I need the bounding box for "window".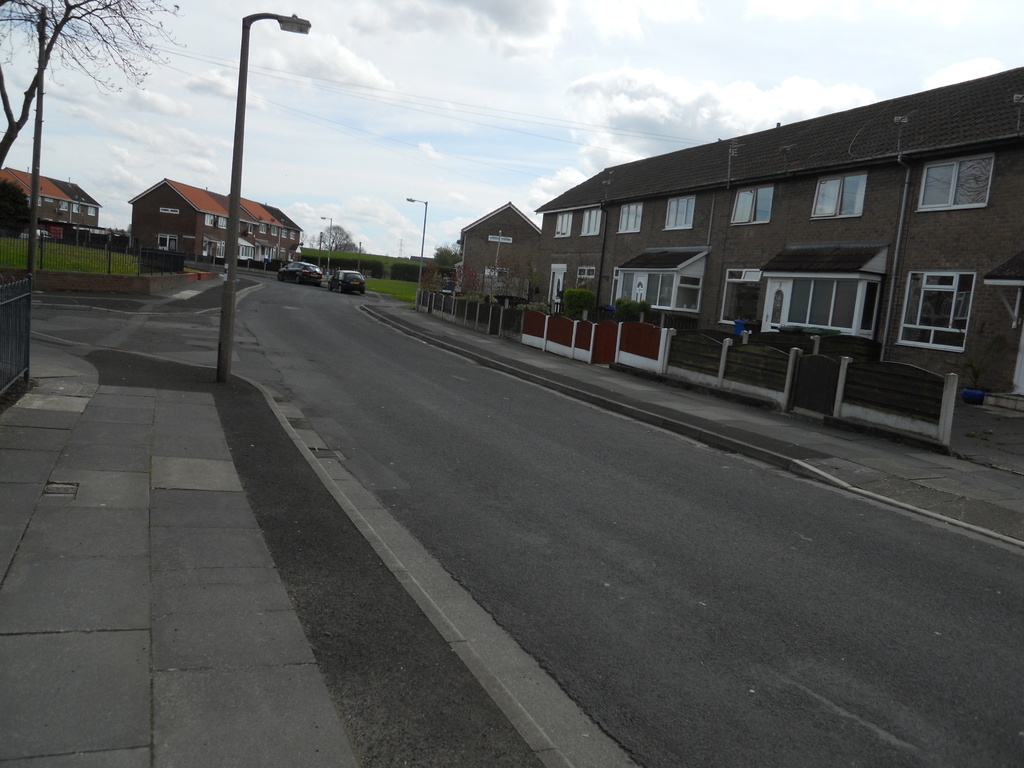
Here it is: 291:229:299:238.
